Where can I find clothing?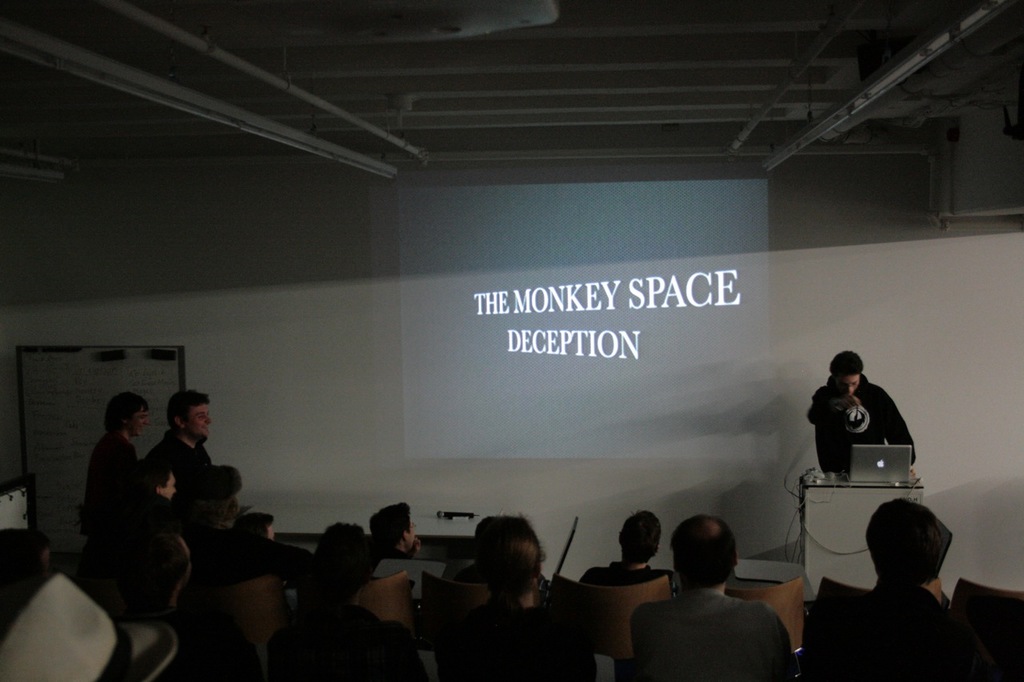
You can find it at x1=142 y1=425 x2=216 y2=495.
